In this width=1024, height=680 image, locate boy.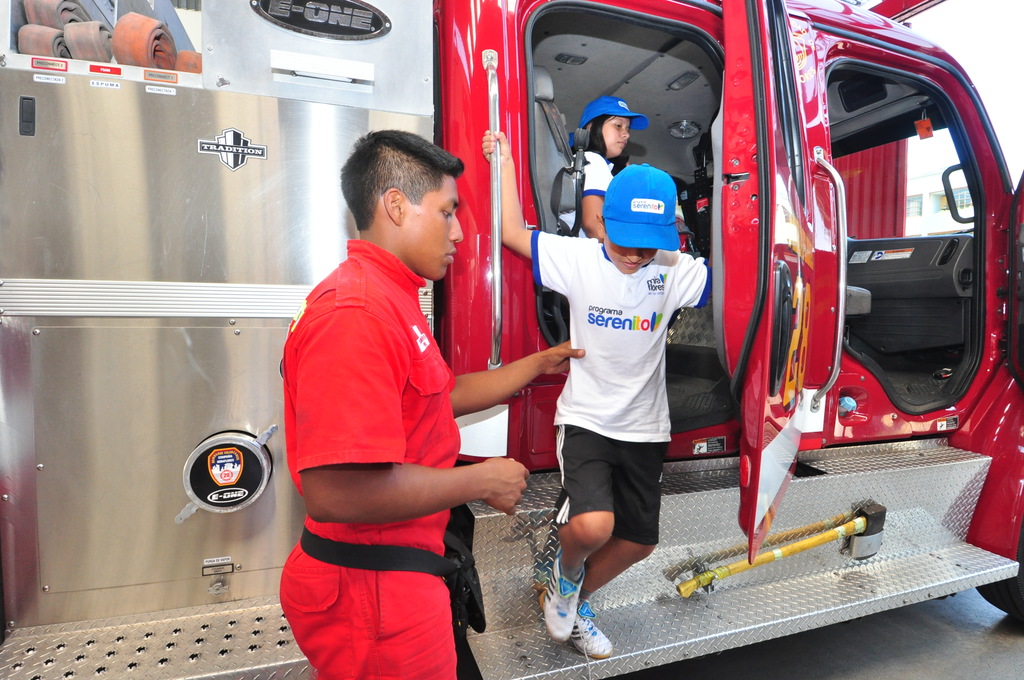
Bounding box: x1=275, y1=129, x2=588, y2=679.
